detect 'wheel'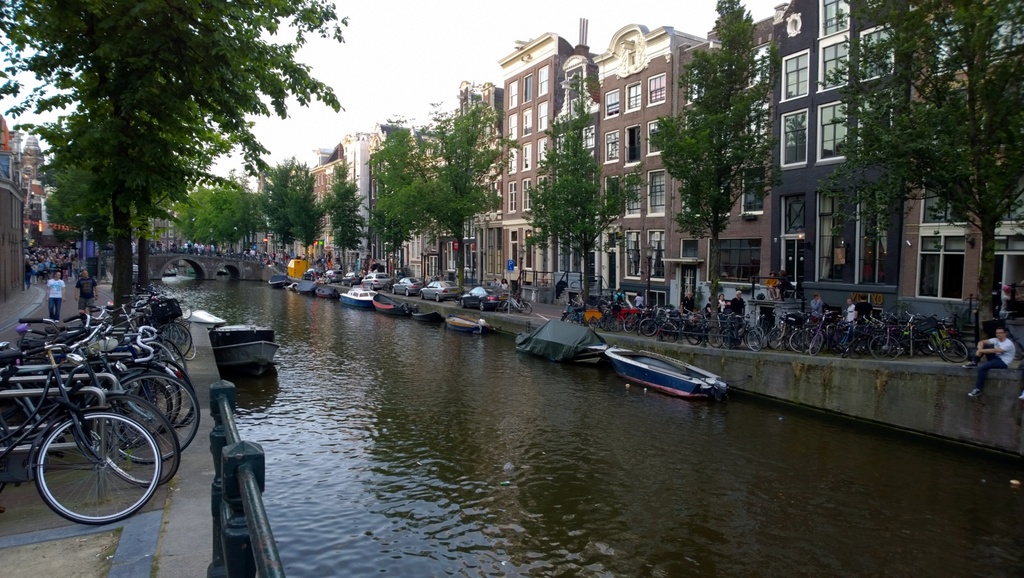
detection(459, 299, 467, 309)
